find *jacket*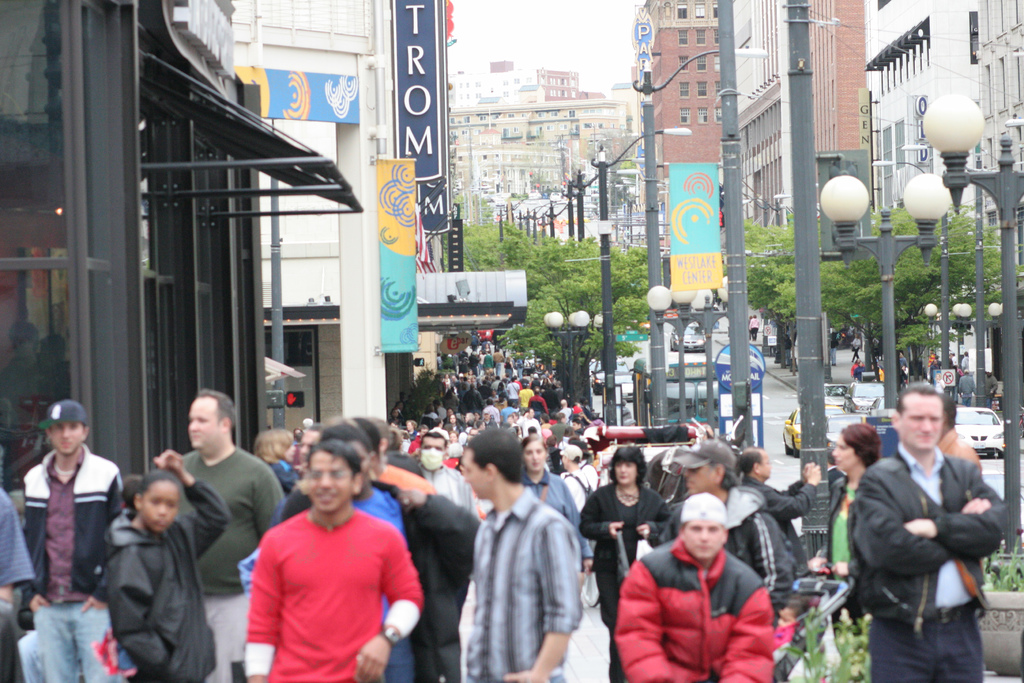
select_region(524, 469, 593, 568)
